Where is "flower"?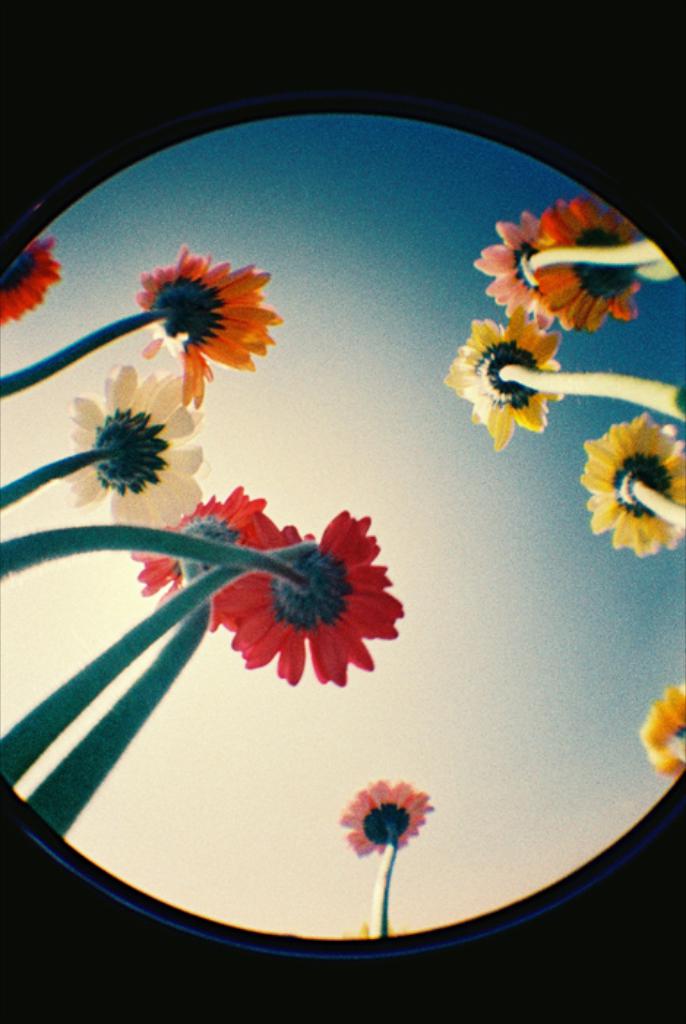
x1=472 y1=209 x2=544 y2=312.
